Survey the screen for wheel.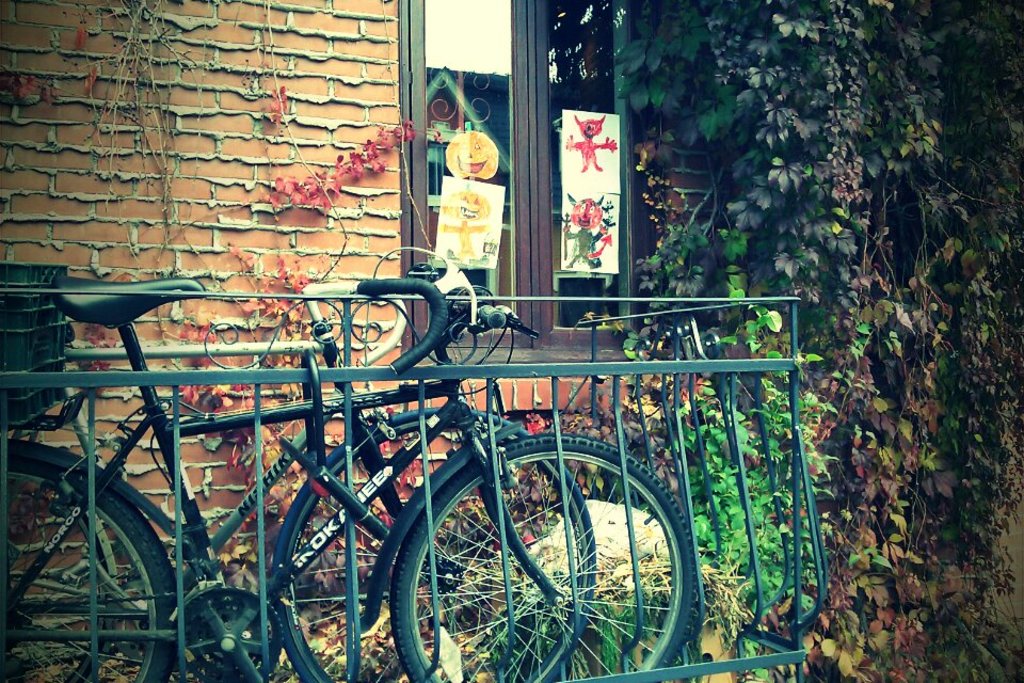
Survey found: 3,459,169,682.
